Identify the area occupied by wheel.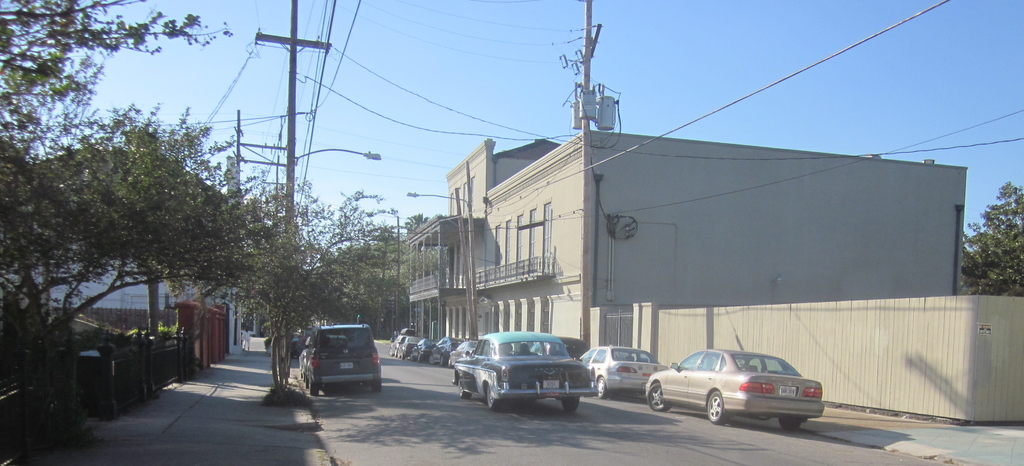
Area: (x1=563, y1=398, x2=579, y2=411).
